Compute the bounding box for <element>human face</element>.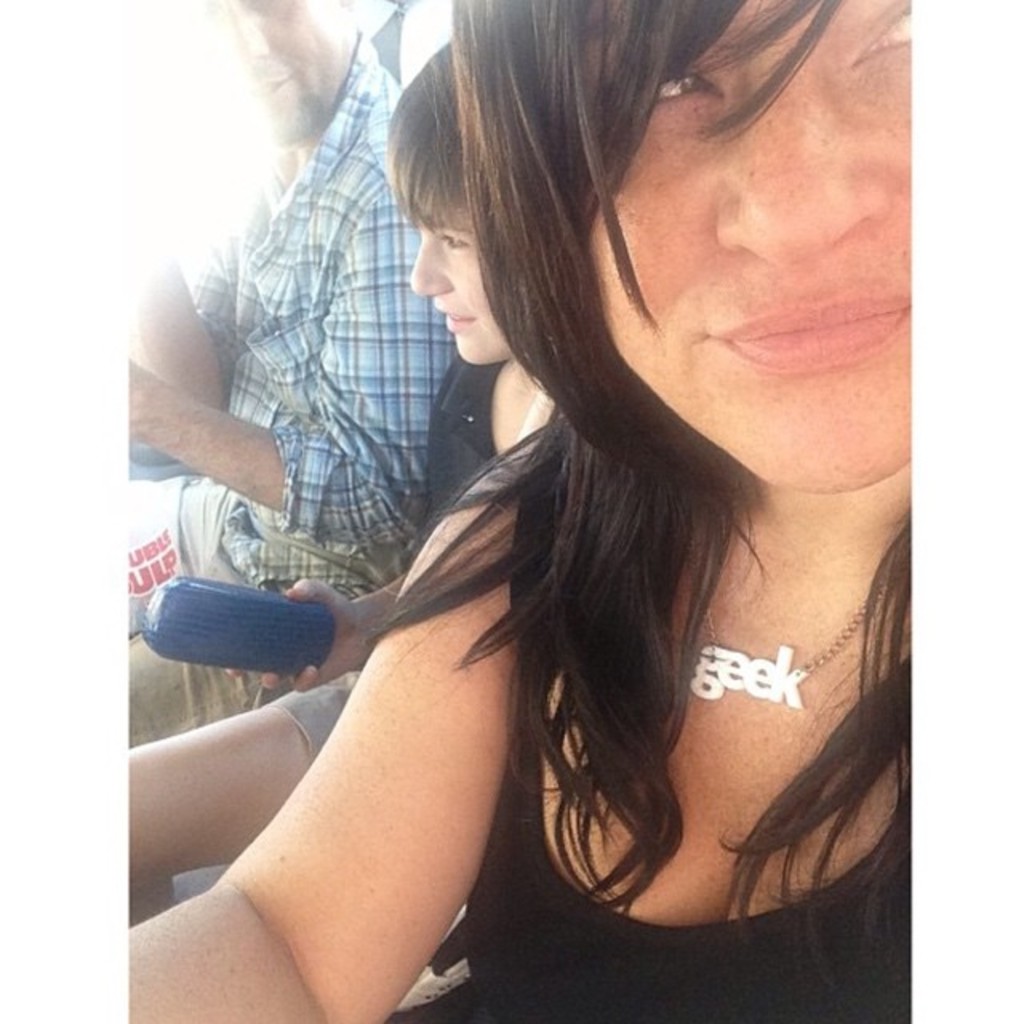
crop(578, 0, 944, 507).
